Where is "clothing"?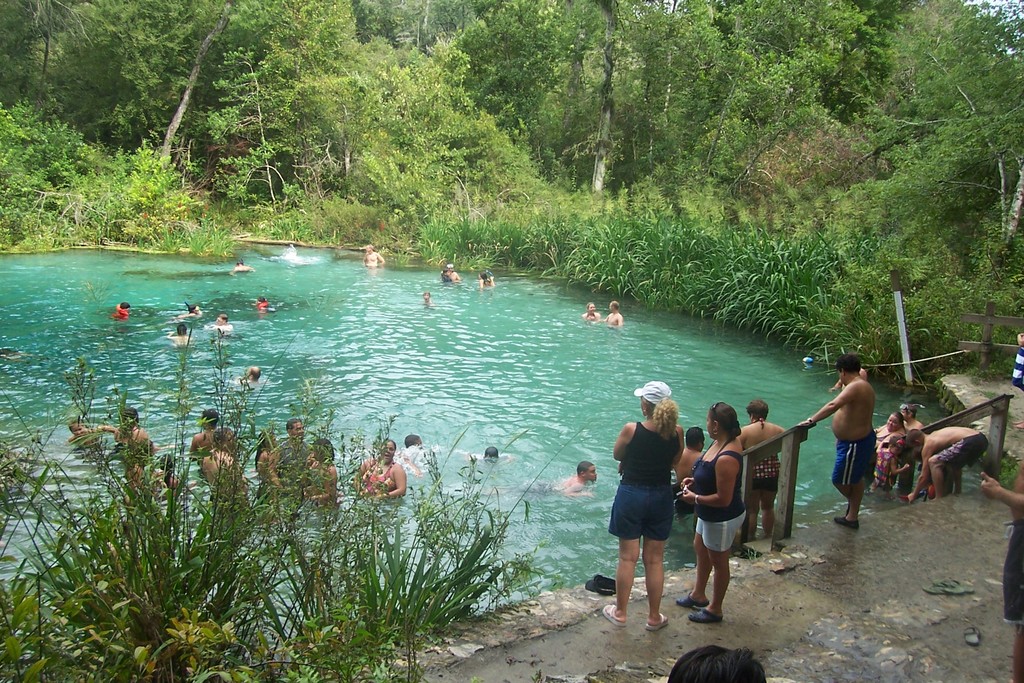
BBox(873, 447, 891, 498).
